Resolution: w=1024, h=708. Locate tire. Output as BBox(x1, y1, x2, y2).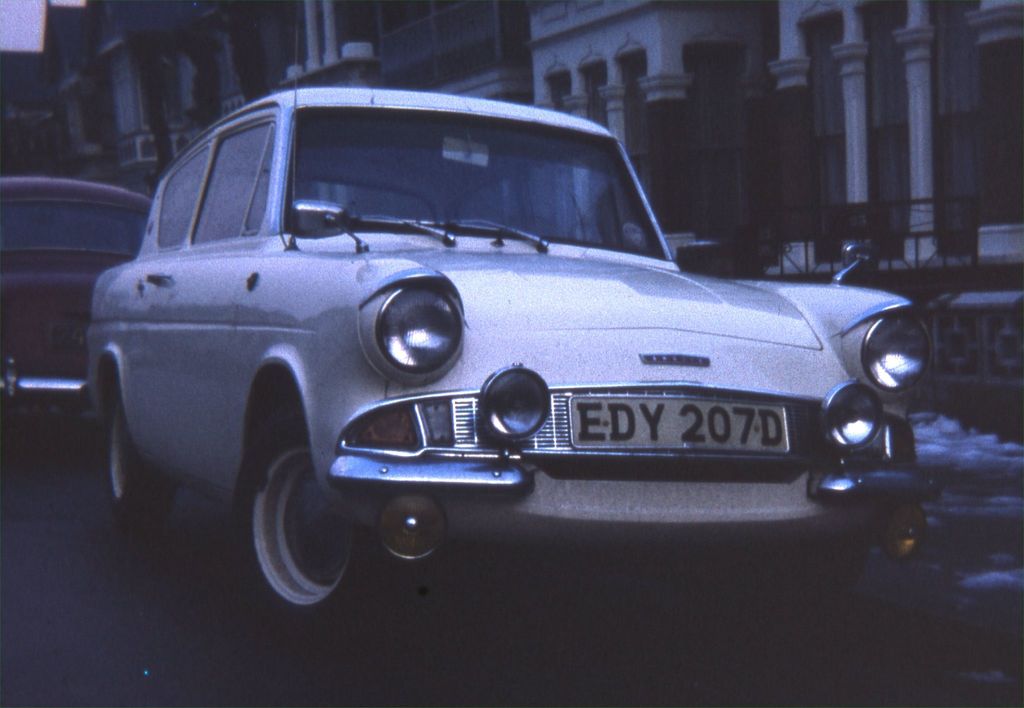
BBox(235, 400, 386, 630).
